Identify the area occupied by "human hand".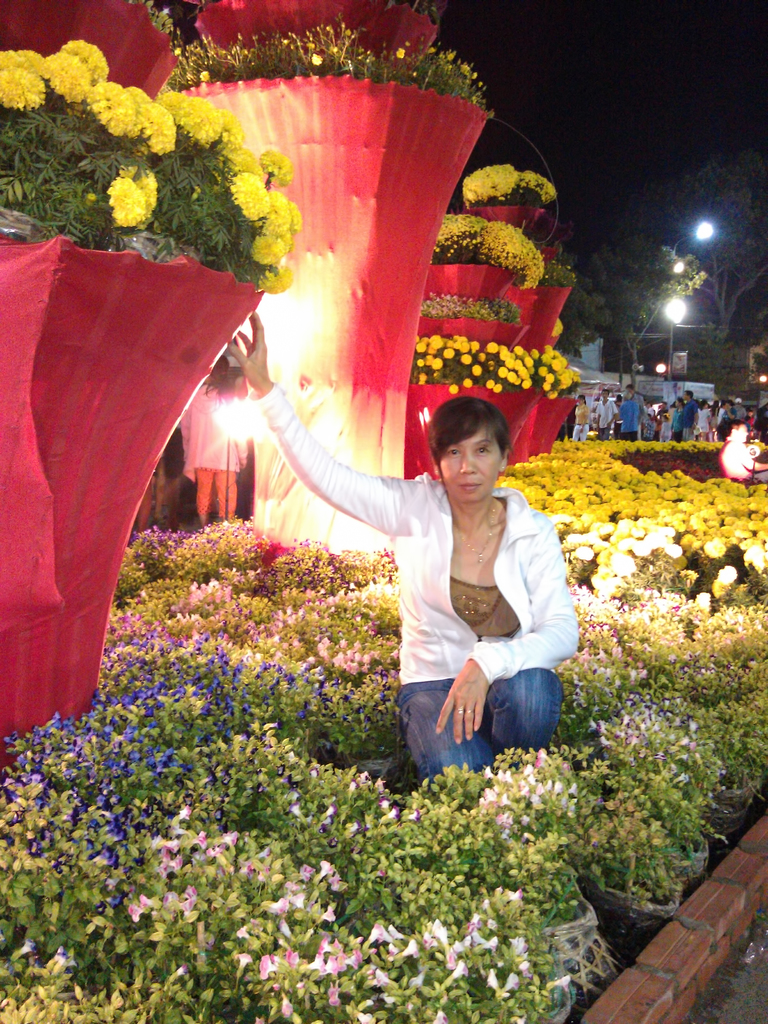
Area: box=[225, 312, 272, 388].
